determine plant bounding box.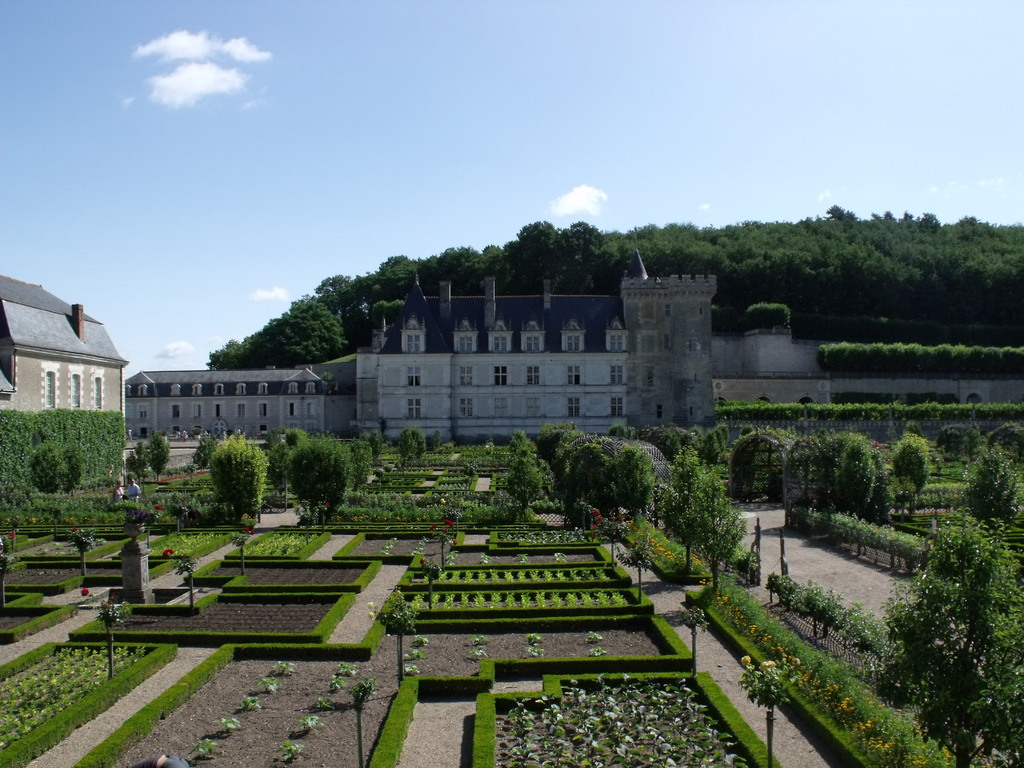
Determined: x1=258, y1=674, x2=280, y2=694.
